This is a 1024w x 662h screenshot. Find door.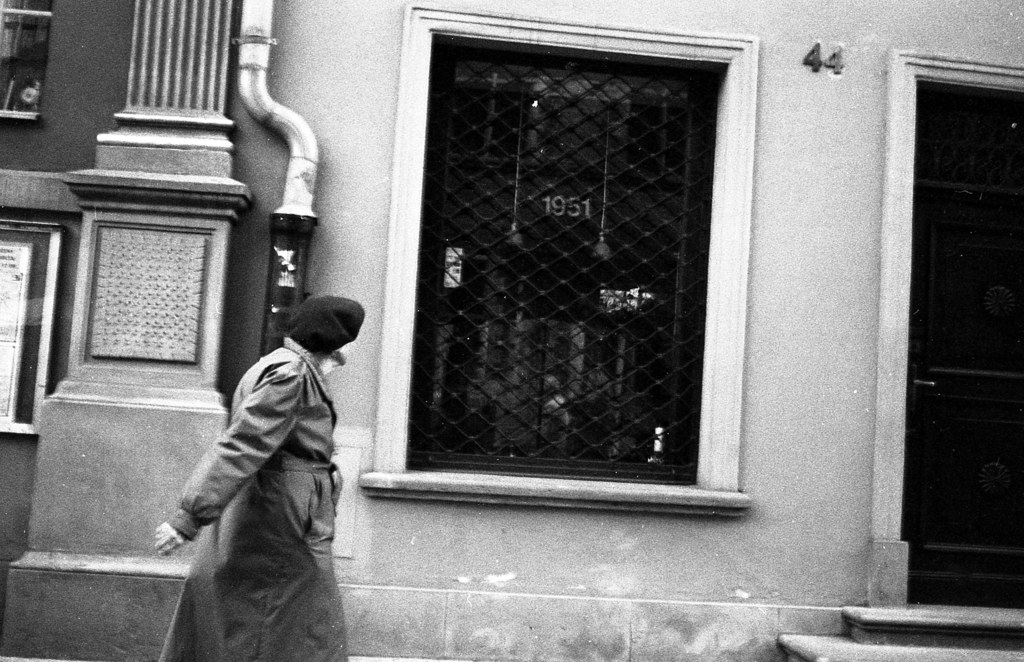
Bounding box: [x1=906, y1=56, x2=1013, y2=537].
